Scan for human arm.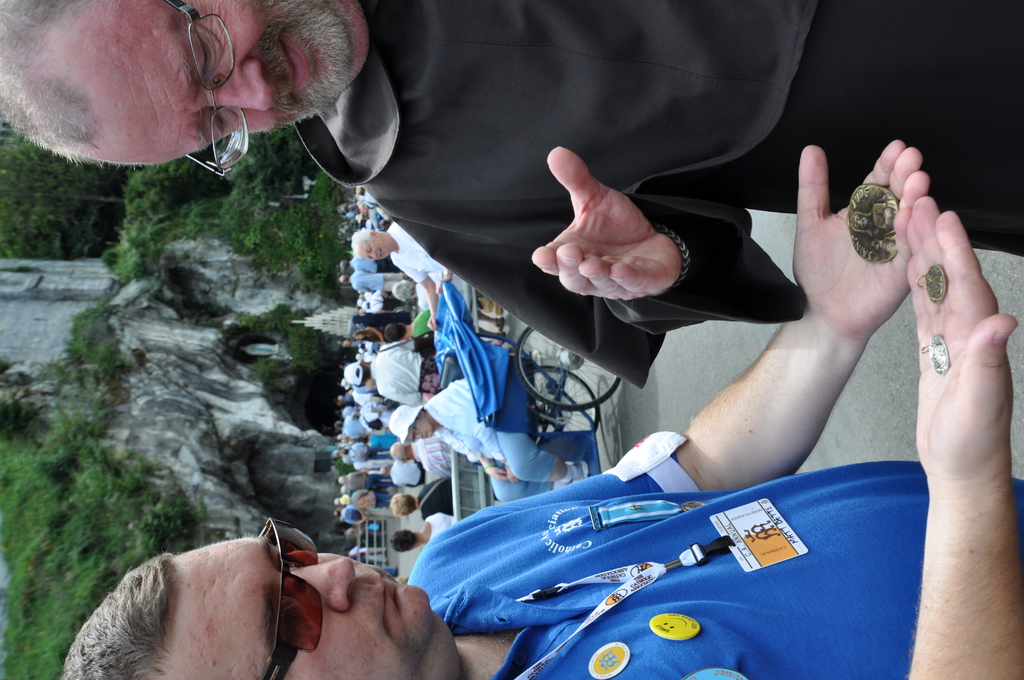
Scan result: 451, 393, 519, 485.
